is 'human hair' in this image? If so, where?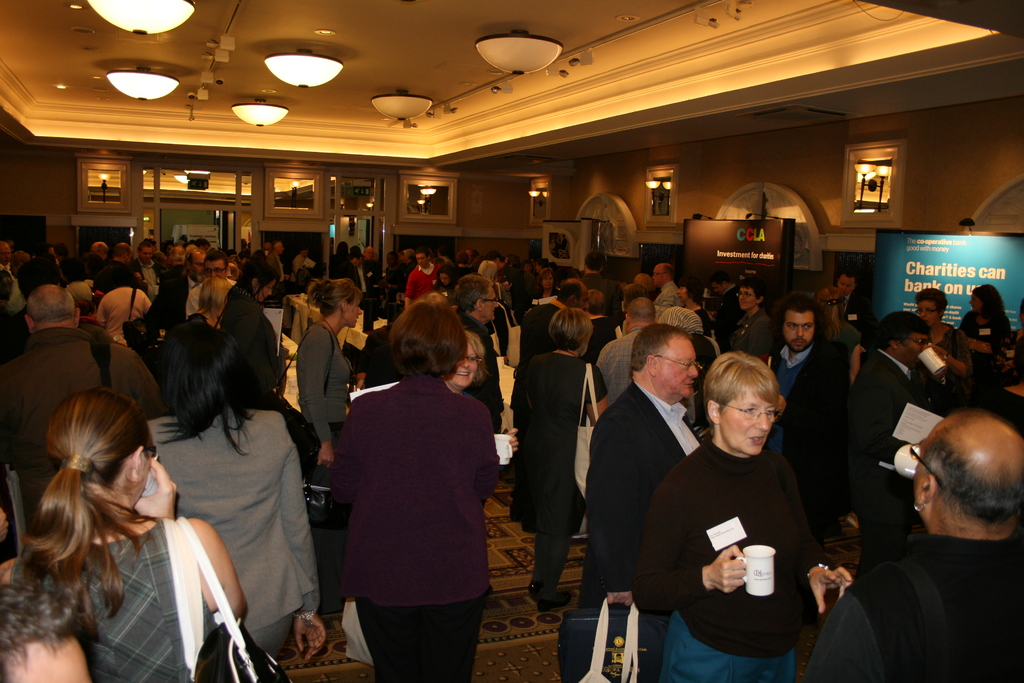
Yes, at bbox=[303, 277, 362, 318].
